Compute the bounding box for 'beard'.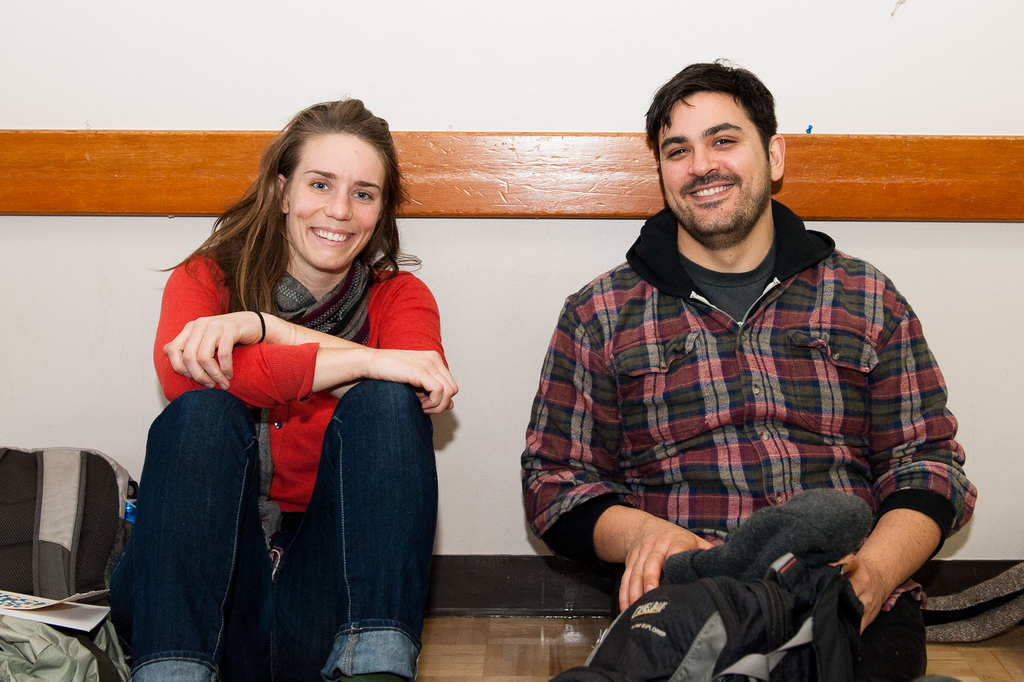
detection(660, 162, 774, 247).
